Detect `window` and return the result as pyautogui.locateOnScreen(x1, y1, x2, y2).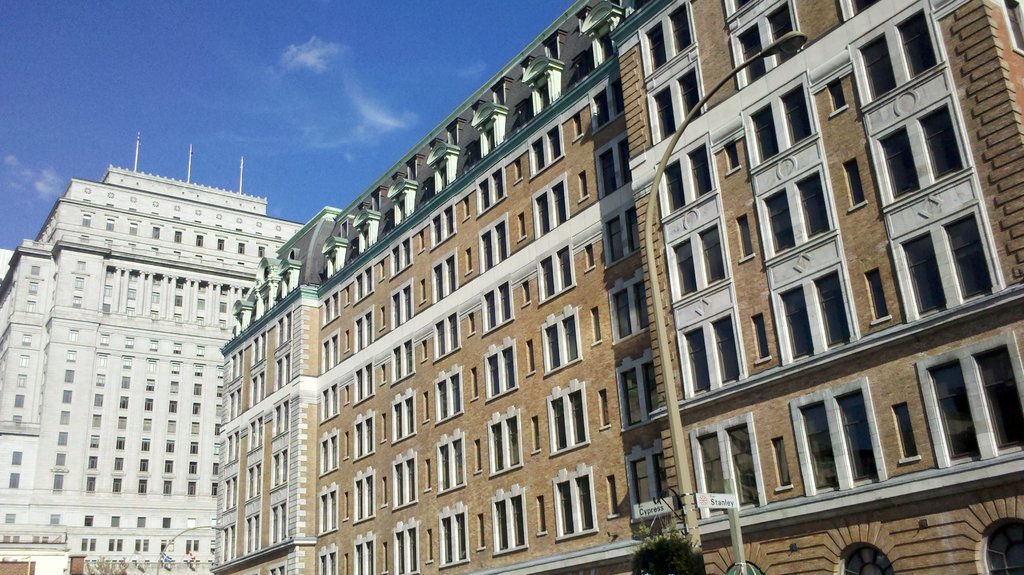
pyautogui.locateOnScreen(435, 428, 471, 496).
